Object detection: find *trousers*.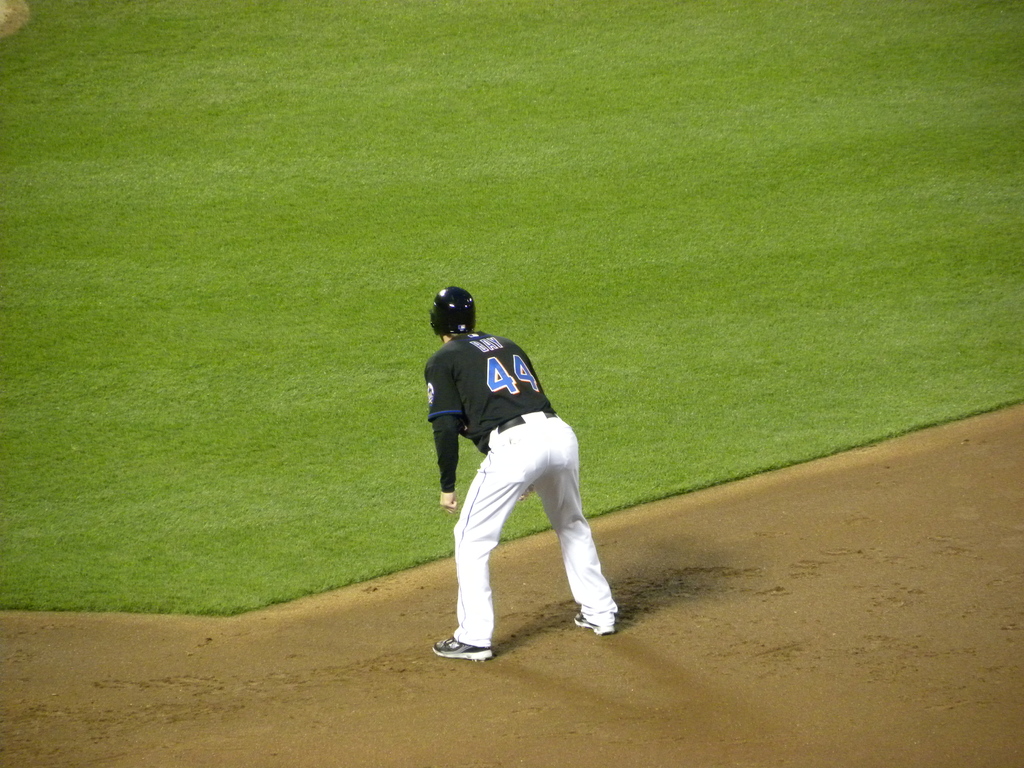
[433,401,607,640].
